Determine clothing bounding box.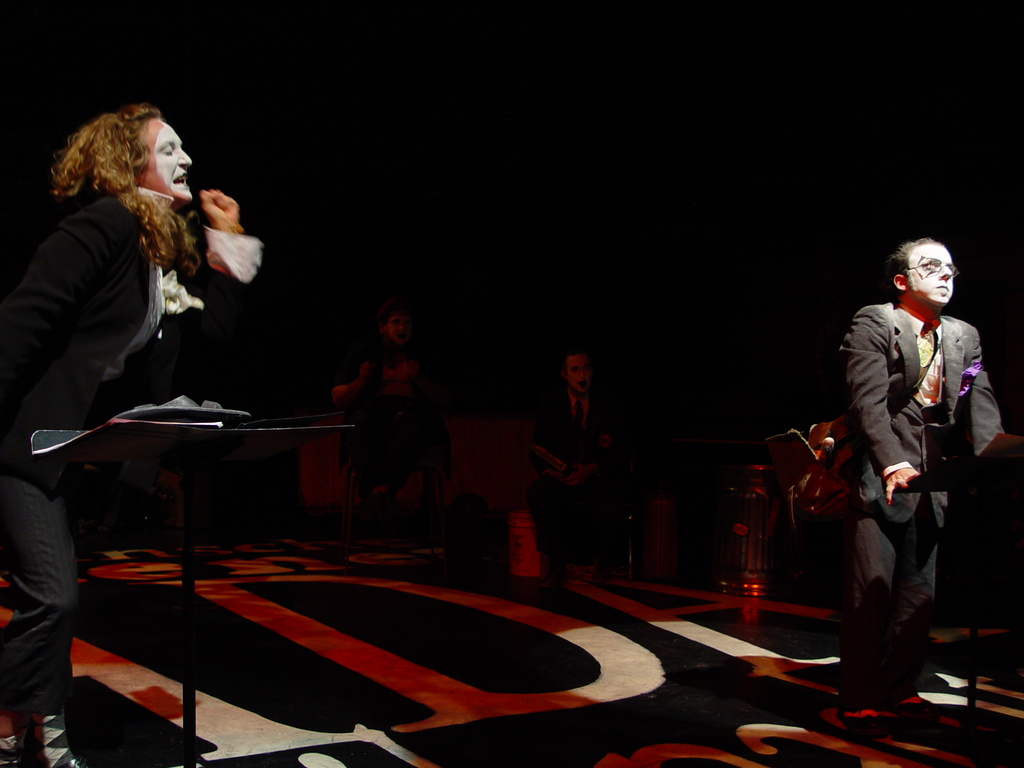
Determined: <region>824, 255, 992, 675</region>.
